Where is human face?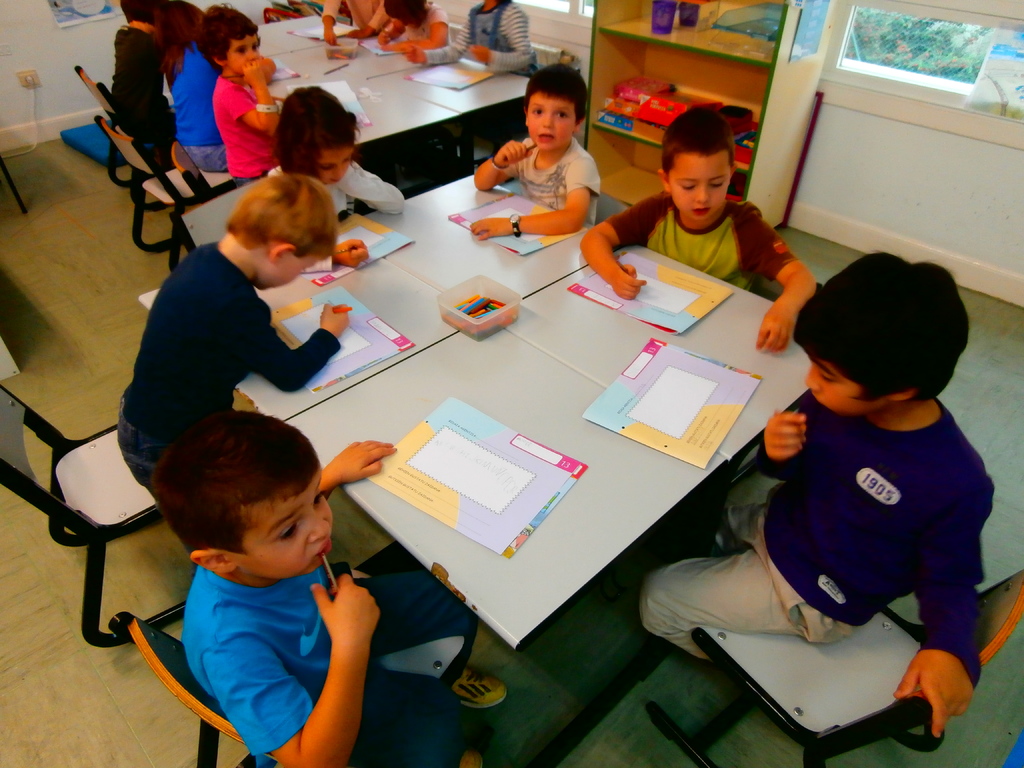
box=[805, 358, 887, 416].
